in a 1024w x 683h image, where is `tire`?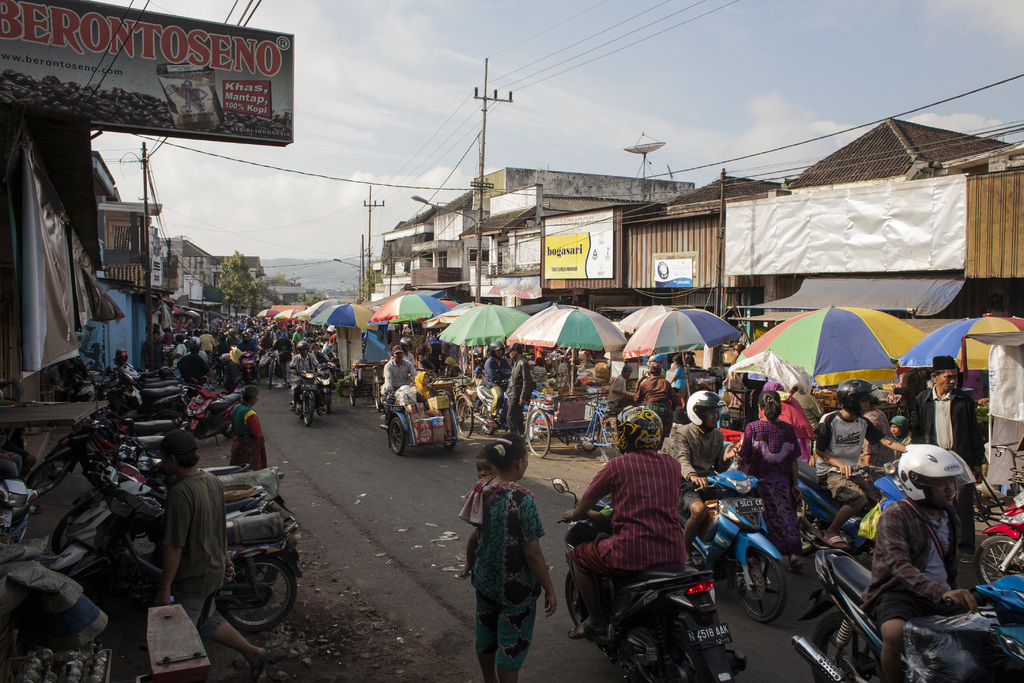
box(25, 455, 68, 497).
